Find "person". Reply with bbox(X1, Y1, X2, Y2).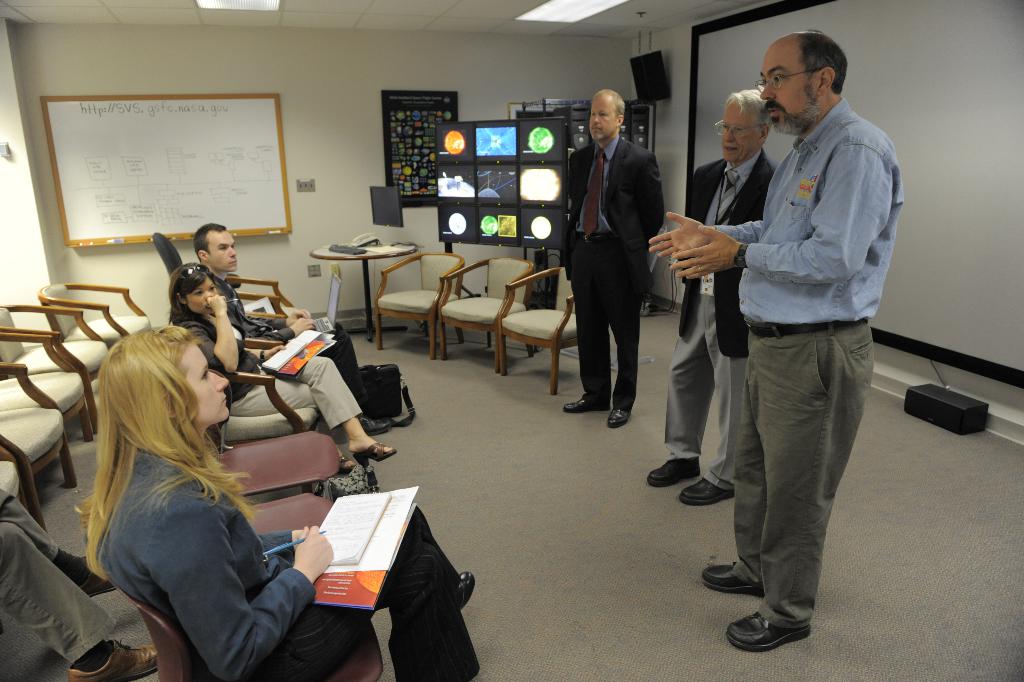
bbox(193, 221, 396, 435).
